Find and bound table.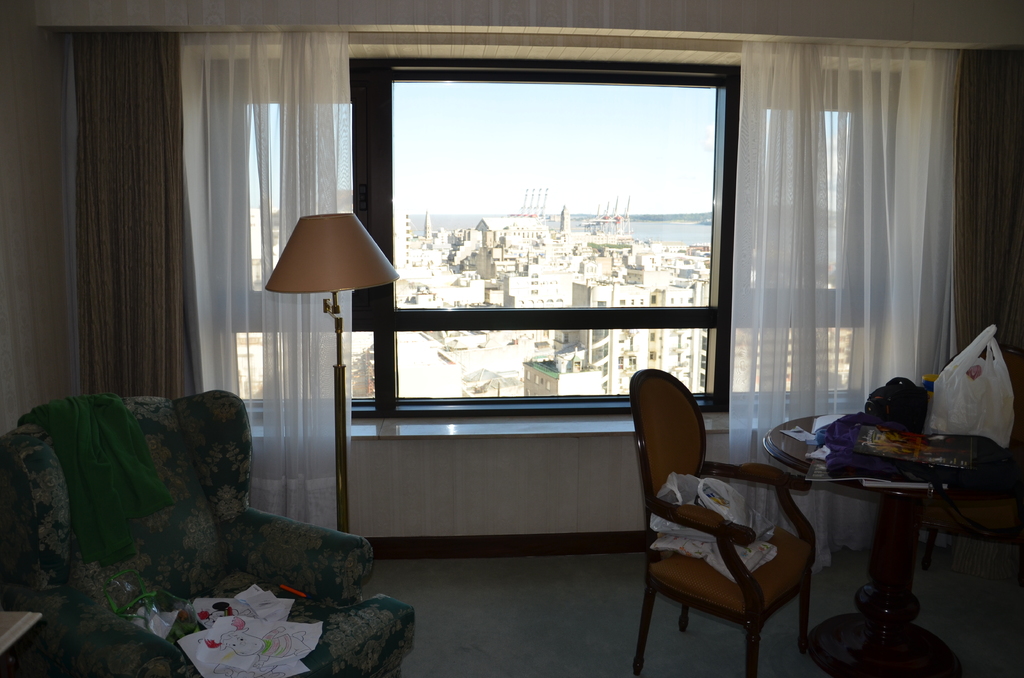
Bound: {"x1": 0, "y1": 615, "x2": 178, "y2": 677}.
